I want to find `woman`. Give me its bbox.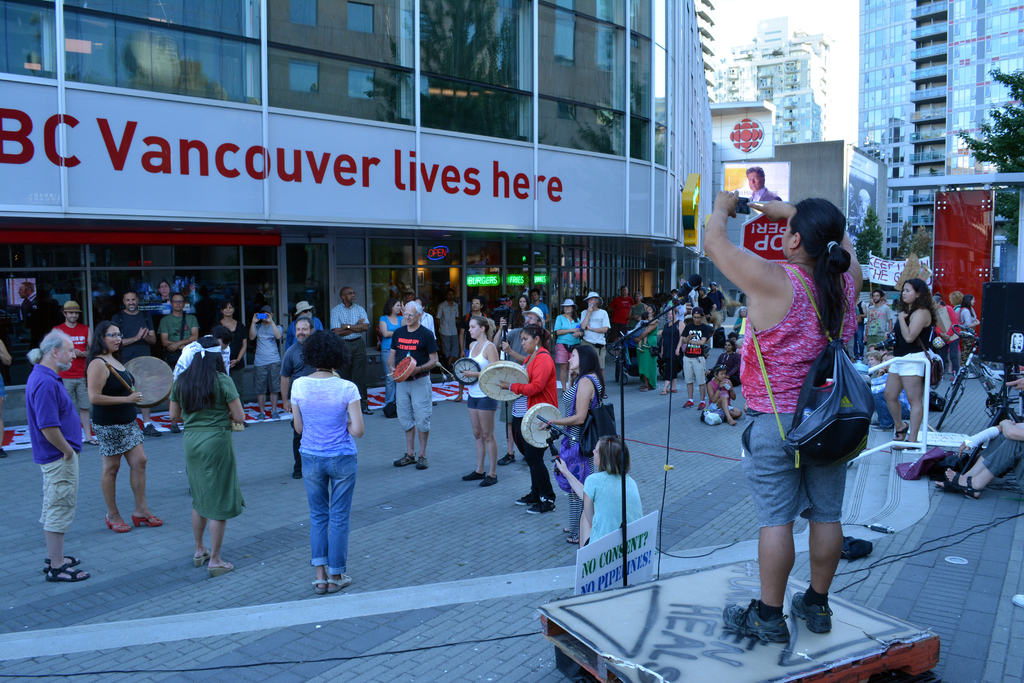
box(496, 325, 561, 516).
